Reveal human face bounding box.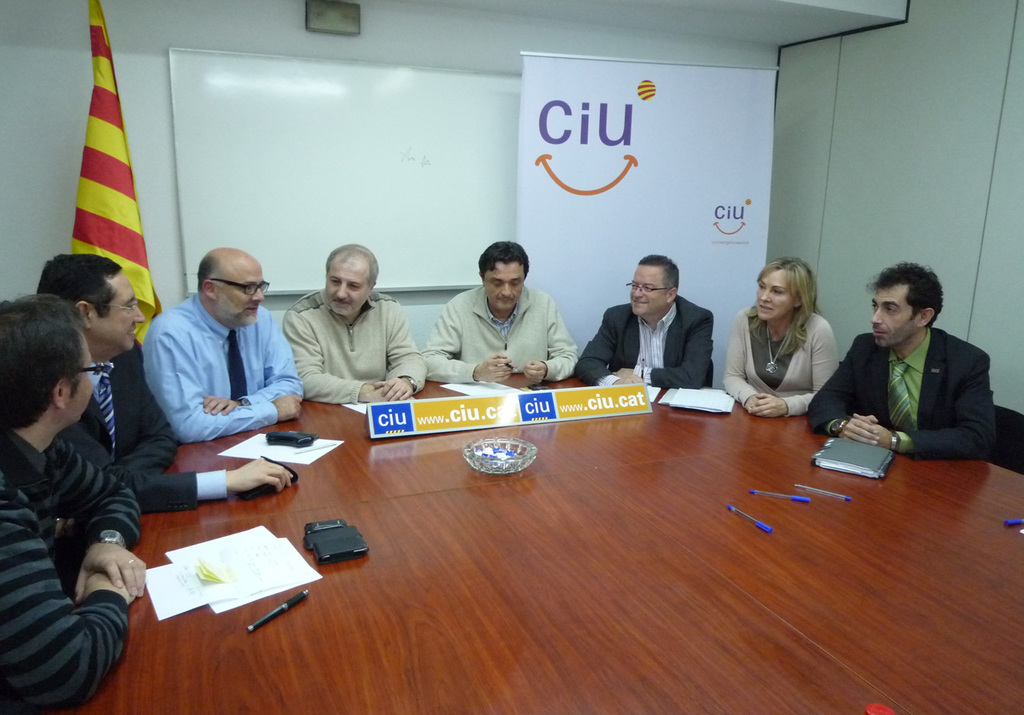
Revealed: (93,268,148,354).
